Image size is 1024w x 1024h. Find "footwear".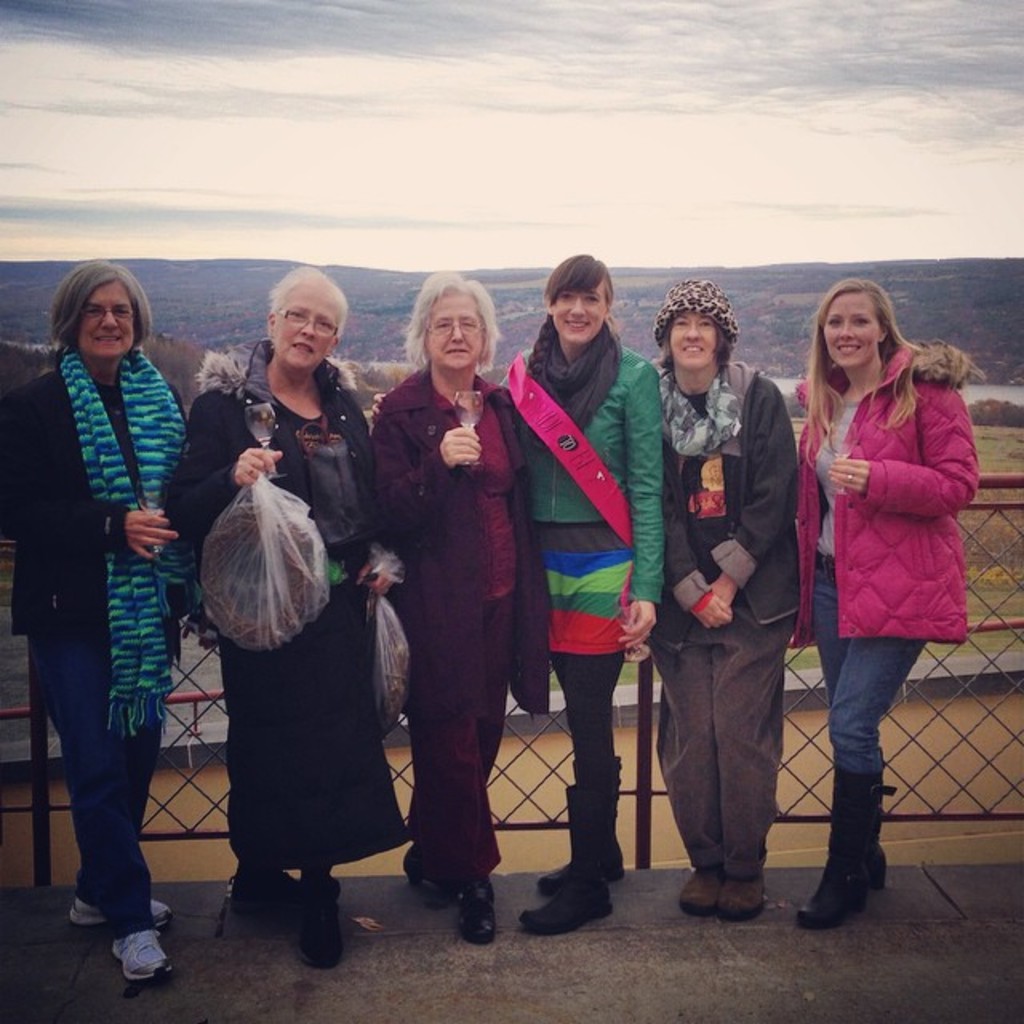
box=[290, 875, 349, 963].
